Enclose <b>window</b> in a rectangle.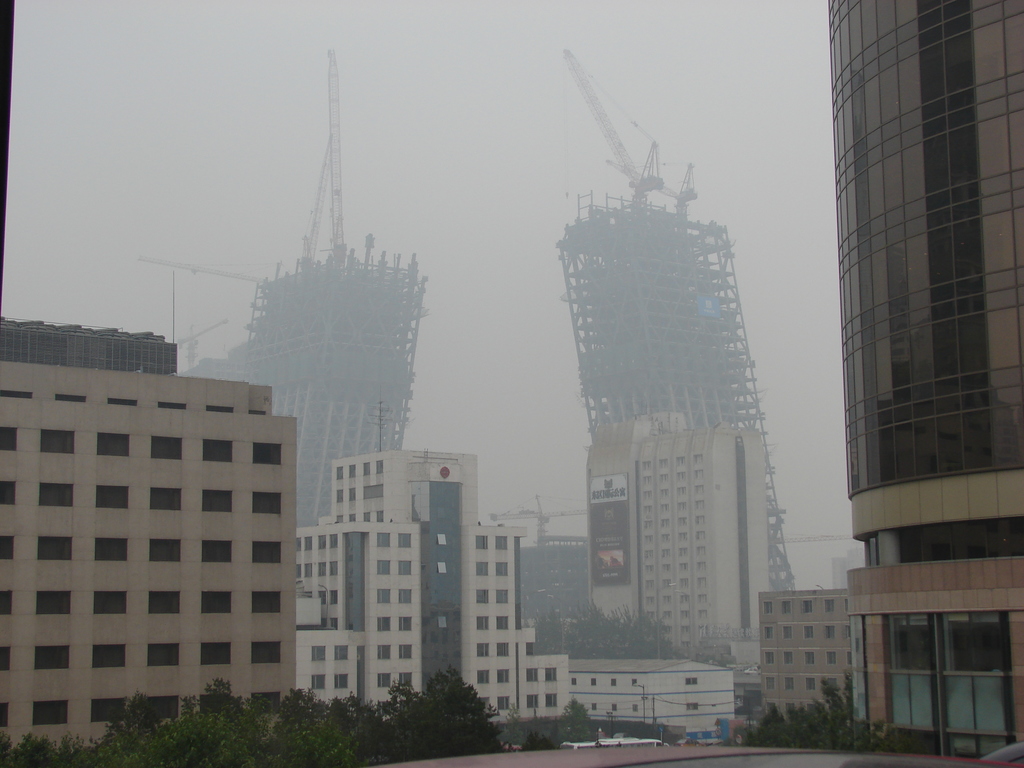
l=32, t=643, r=70, b=672.
